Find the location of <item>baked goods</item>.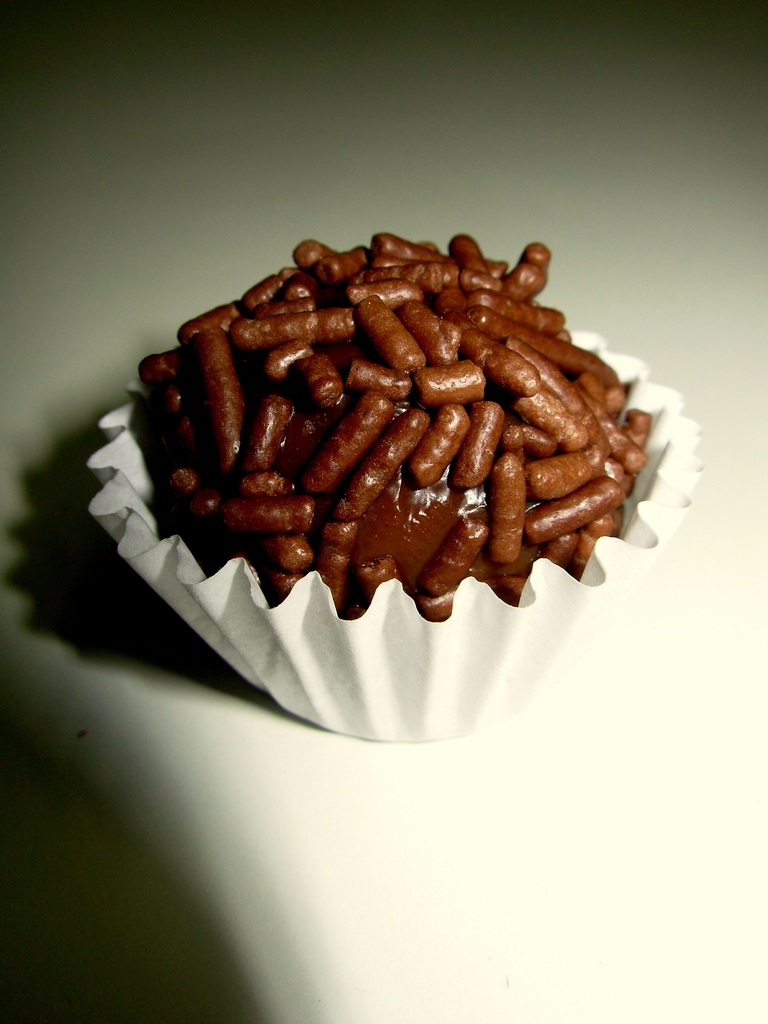
Location: bbox=(133, 235, 651, 620).
